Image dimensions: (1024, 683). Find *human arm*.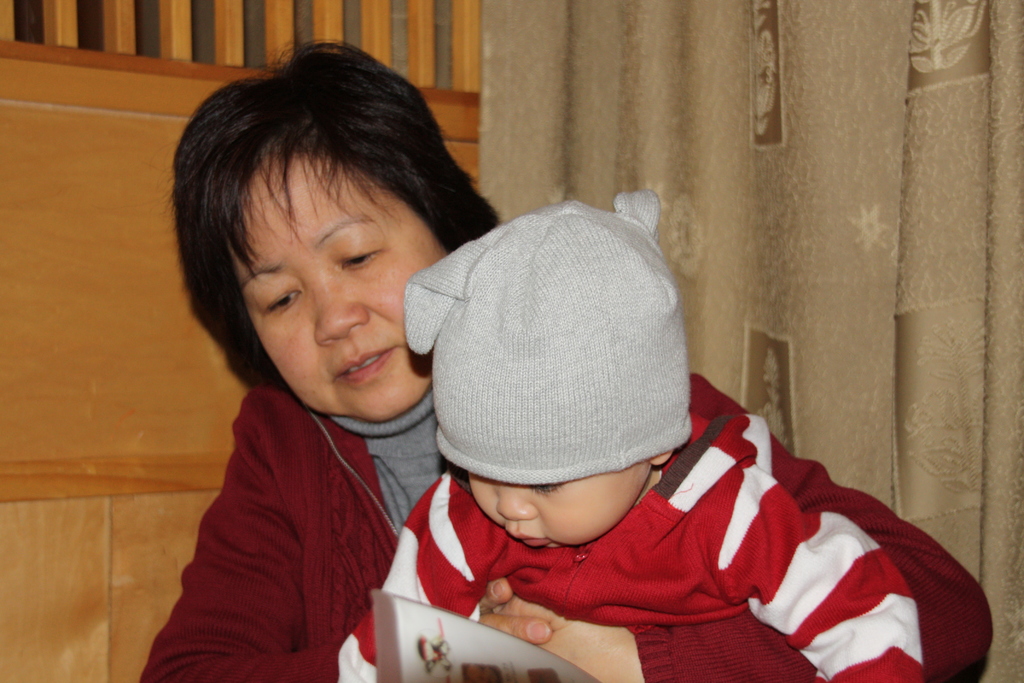
[709, 441, 936, 682].
